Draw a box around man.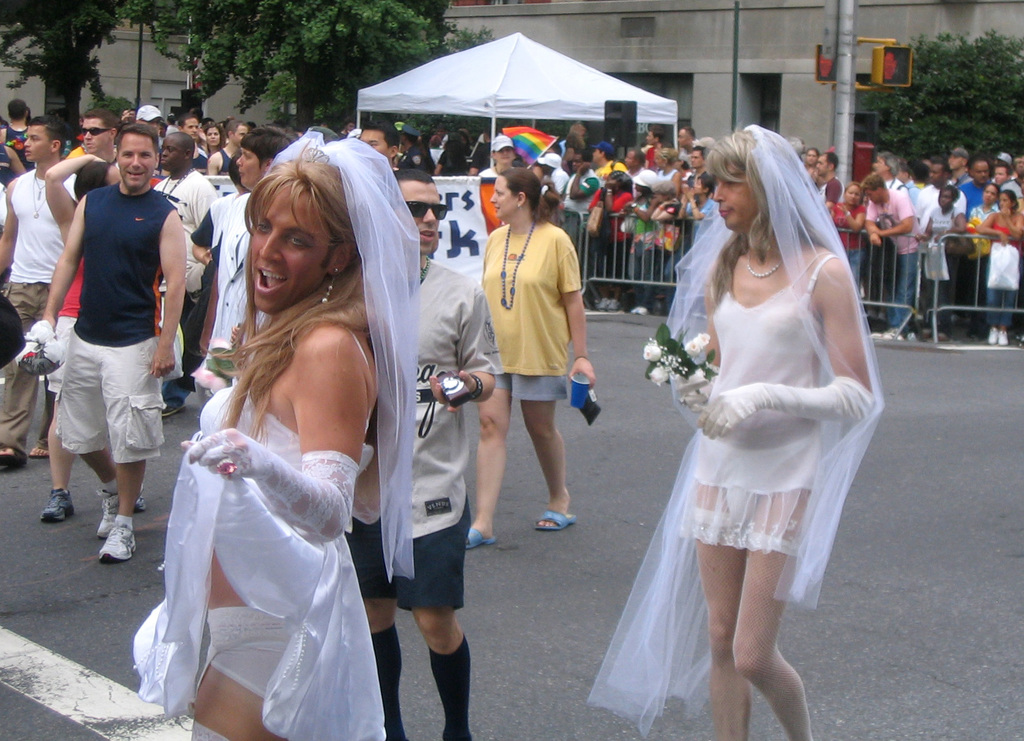
bbox(206, 117, 249, 175).
